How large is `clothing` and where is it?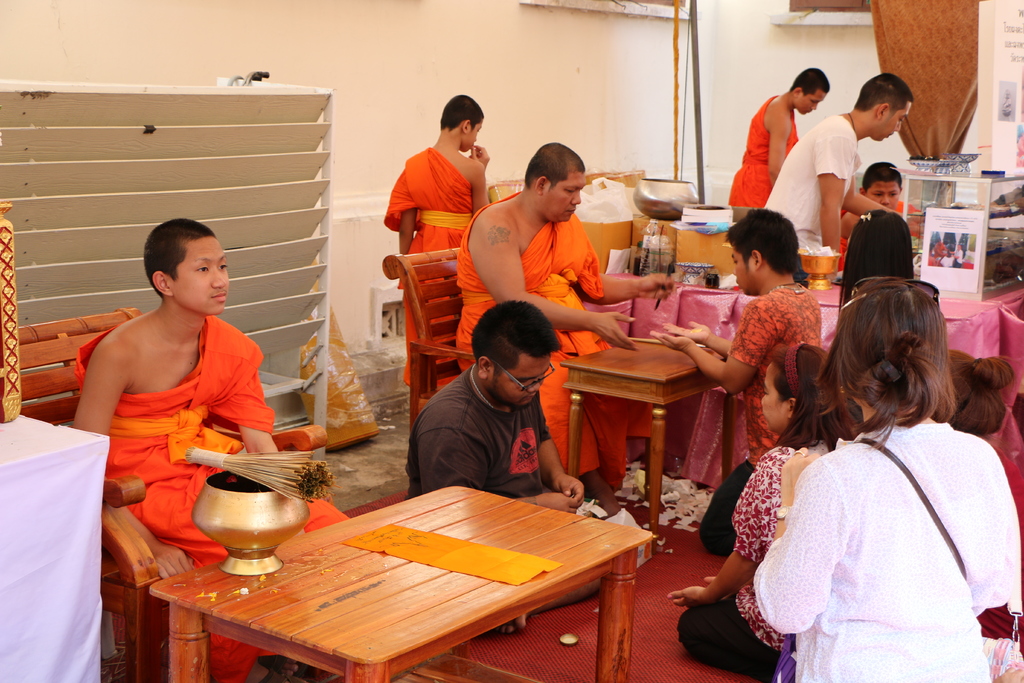
Bounding box: <region>675, 445, 792, 672</region>.
